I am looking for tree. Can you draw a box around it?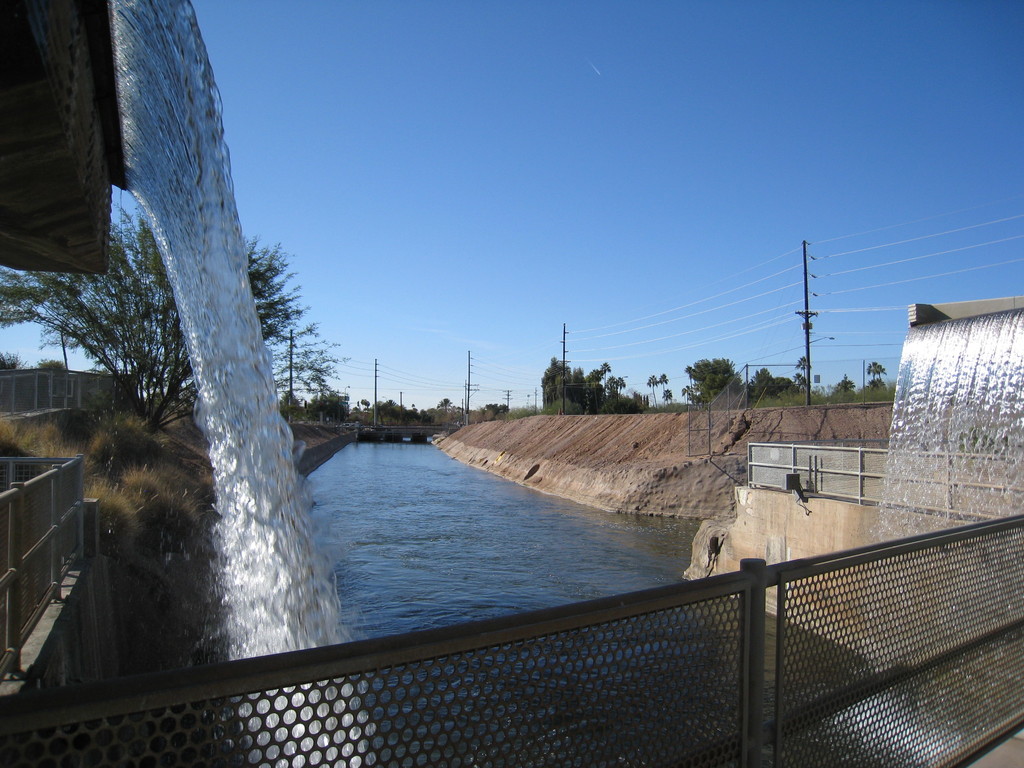
Sure, the bounding box is 678 387 705 410.
